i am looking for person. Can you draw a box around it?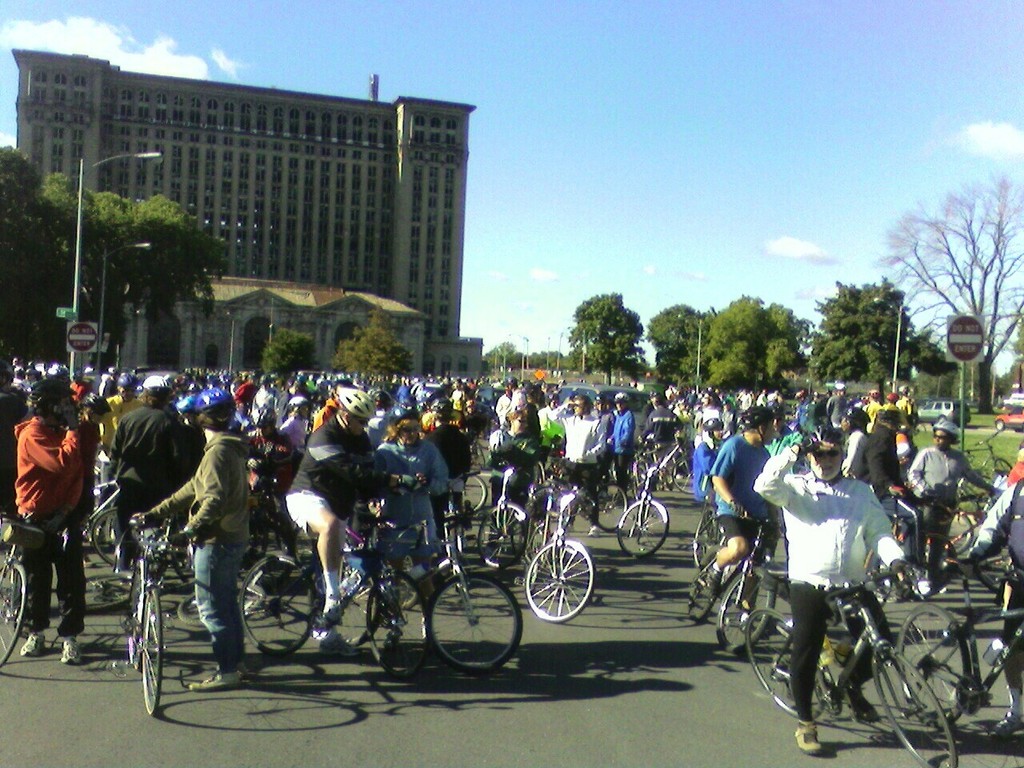
Sure, the bounding box is [x1=104, y1=389, x2=182, y2=577].
